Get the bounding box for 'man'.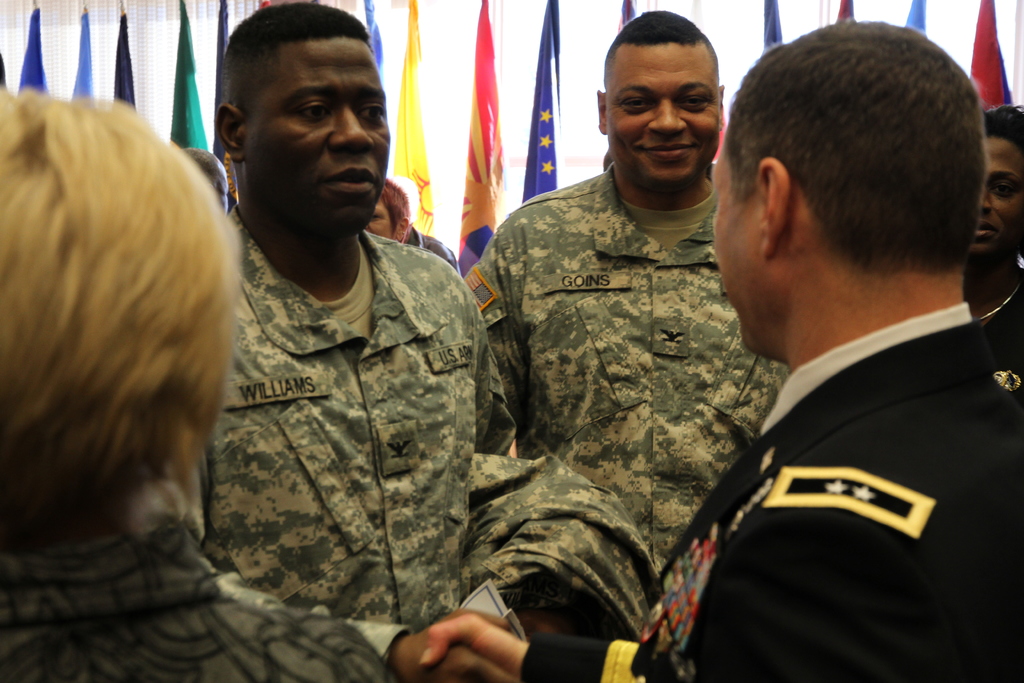
[left=461, top=10, right=790, bottom=575].
